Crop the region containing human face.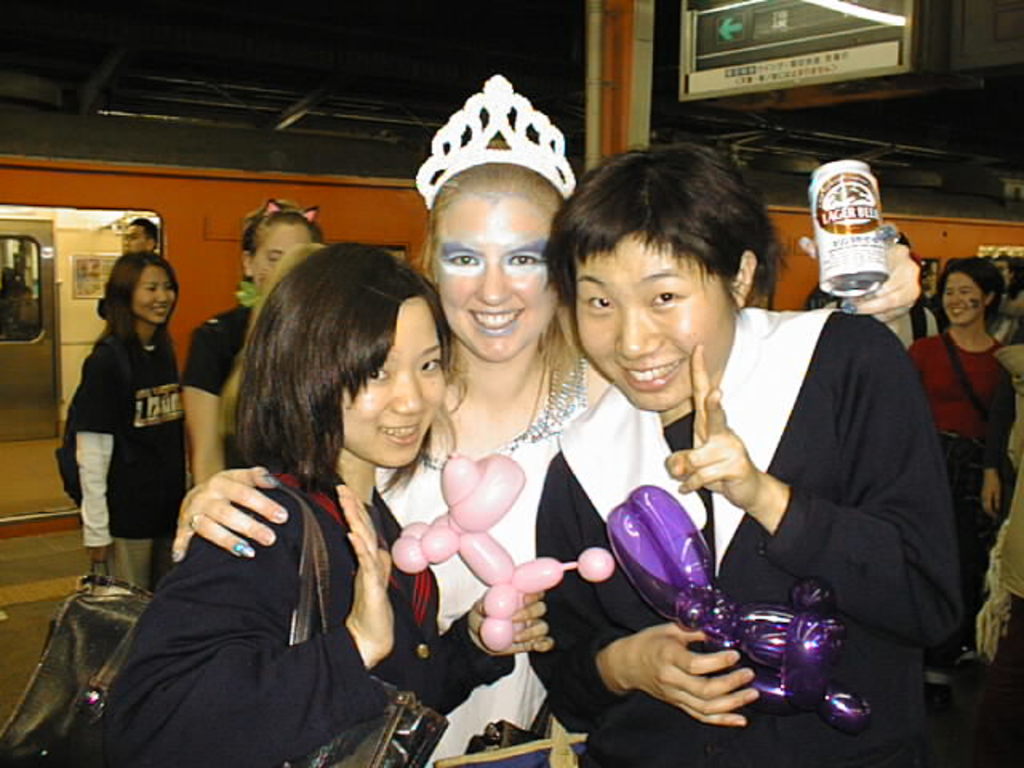
Crop region: (x1=424, y1=186, x2=565, y2=365).
